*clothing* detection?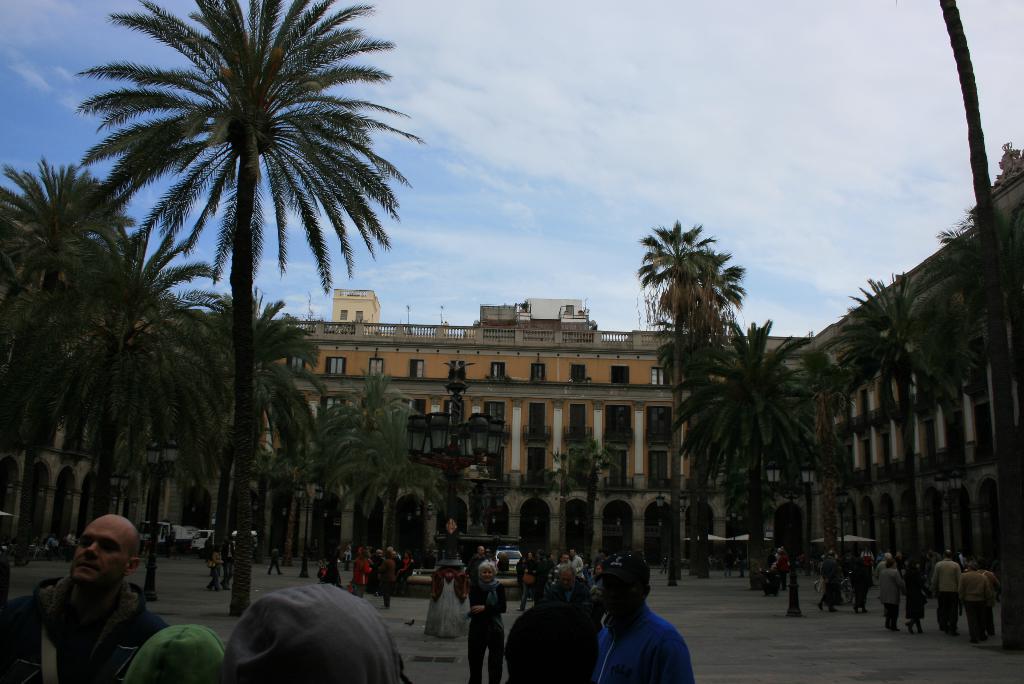
589, 580, 691, 680
